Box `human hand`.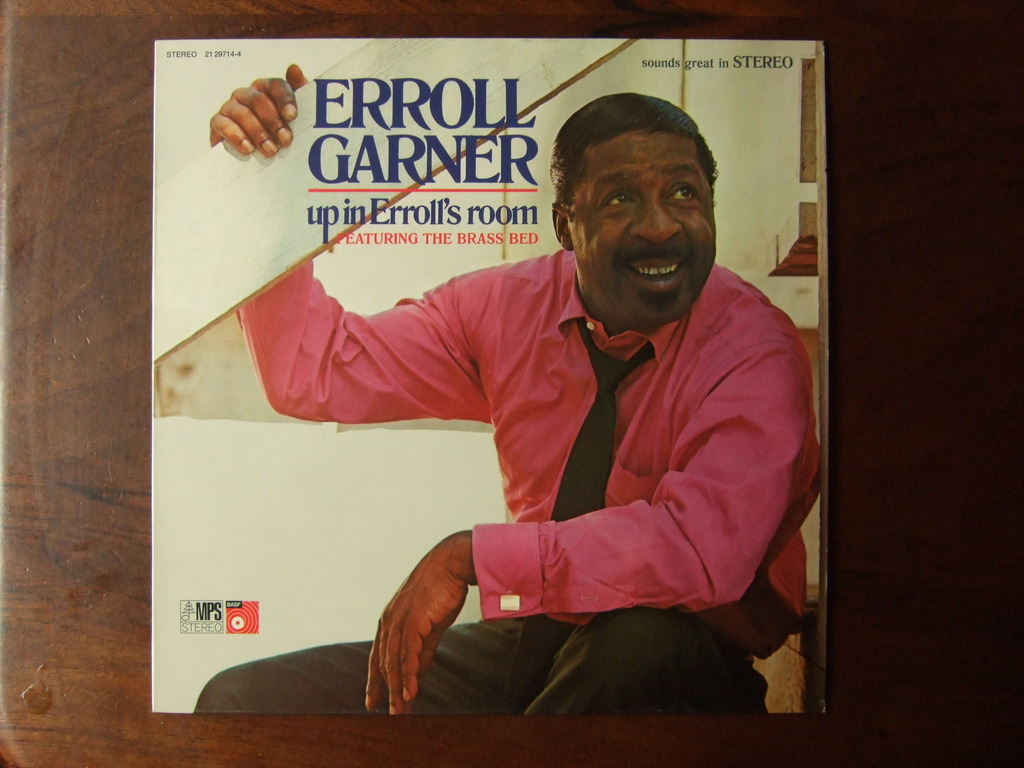
rect(209, 61, 310, 162).
